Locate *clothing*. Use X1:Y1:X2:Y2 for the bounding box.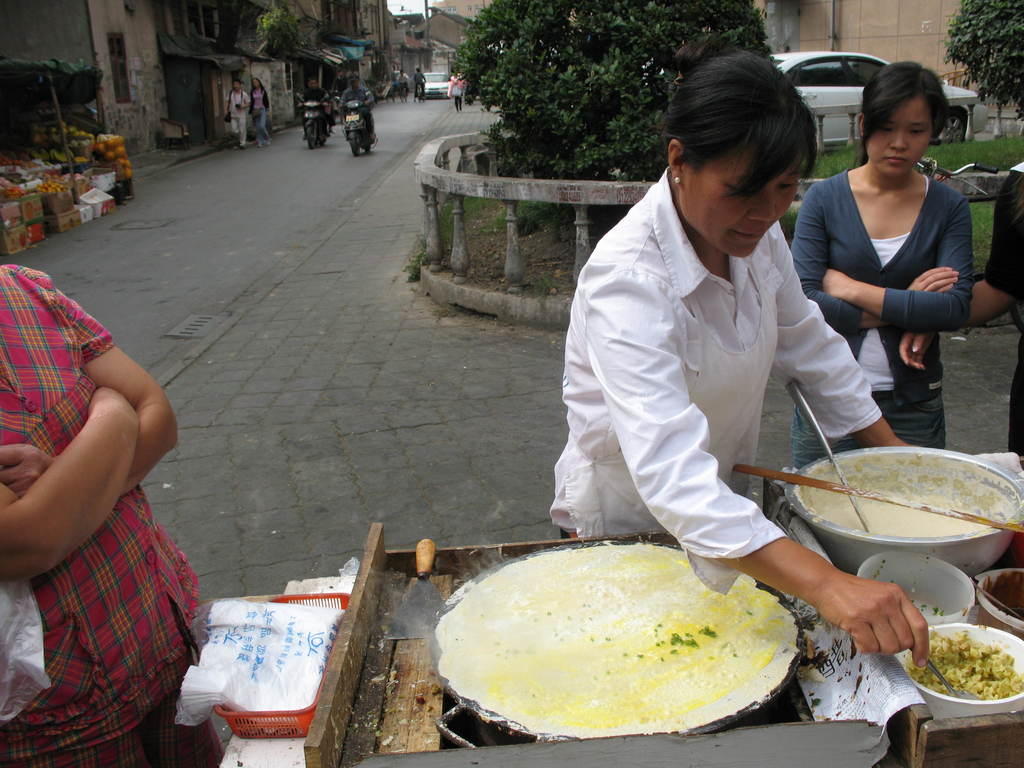
447:73:466:110.
